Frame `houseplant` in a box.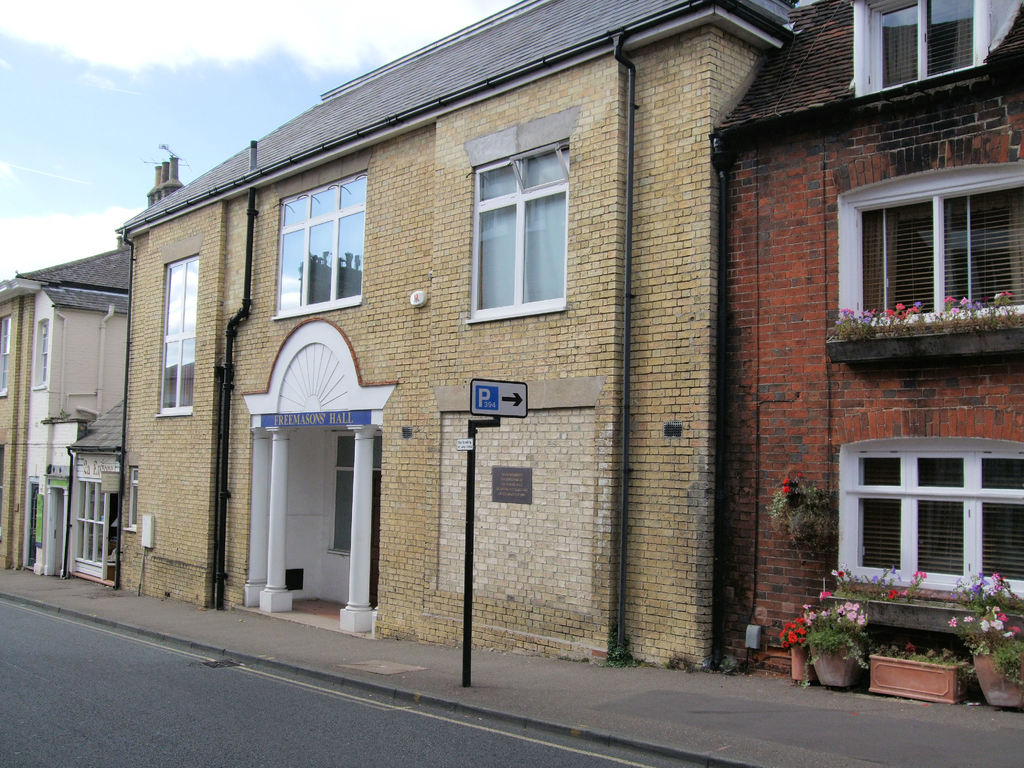
detection(803, 594, 875, 700).
